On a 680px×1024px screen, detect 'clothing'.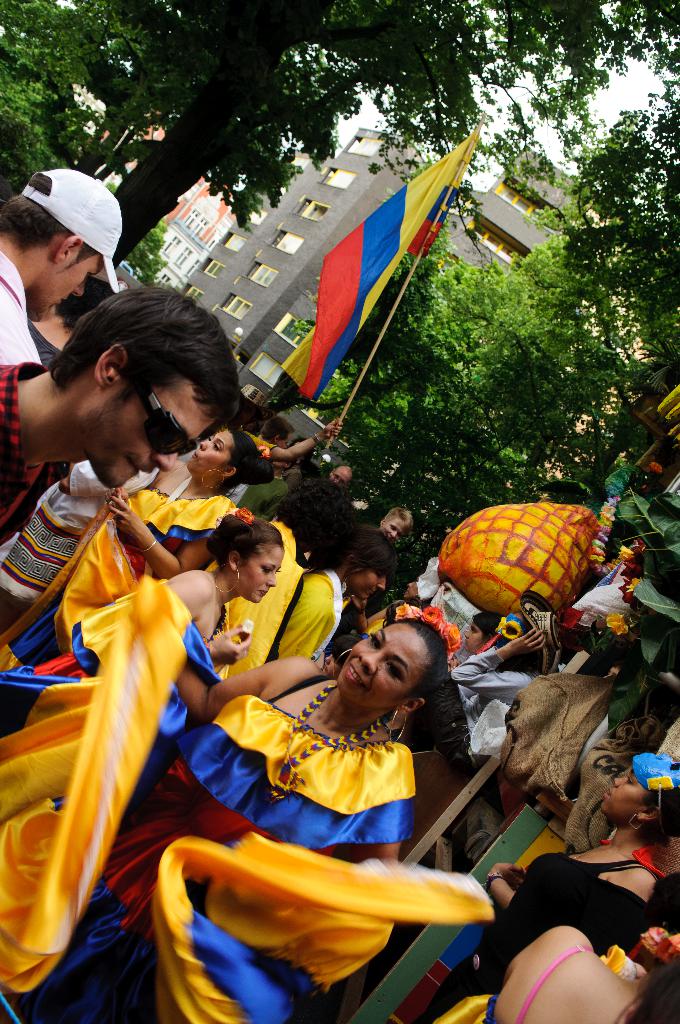
box=[1, 250, 71, 376].
